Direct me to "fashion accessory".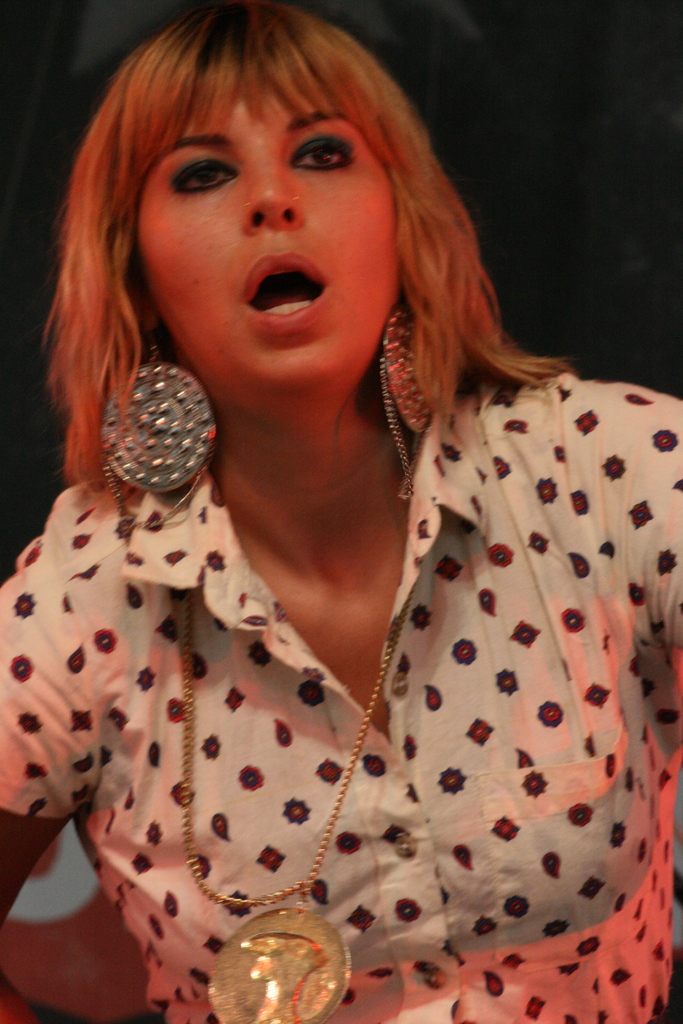
Direction: {"x1": 101, "y1": 326, "x2": 217, "y2": 535}.
